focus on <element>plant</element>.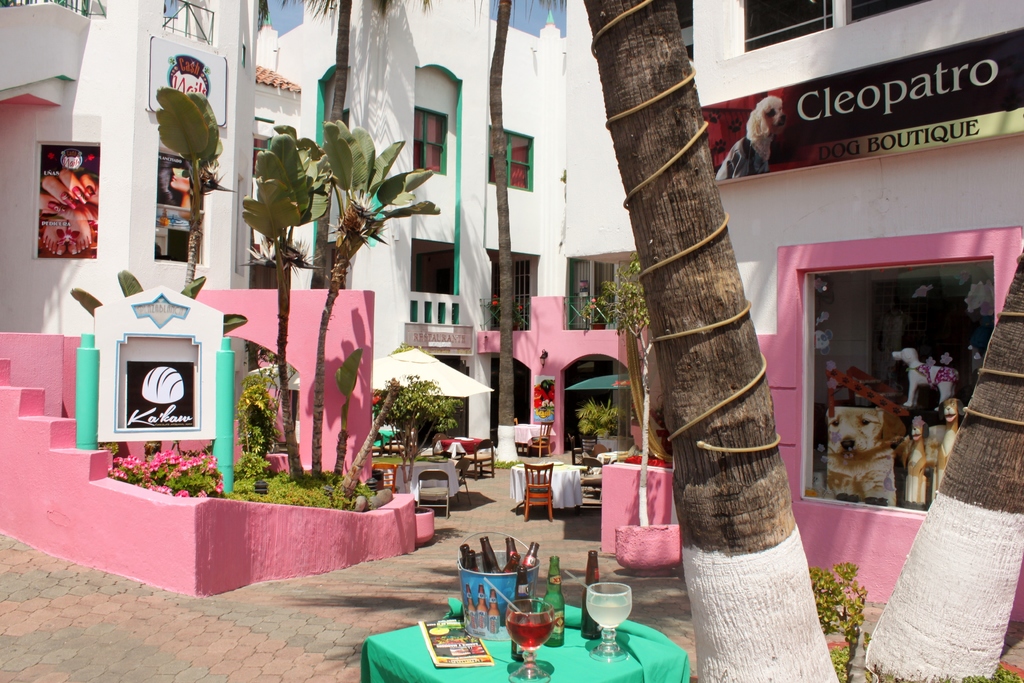
Focused at crop(241, 119, 441, 482).
